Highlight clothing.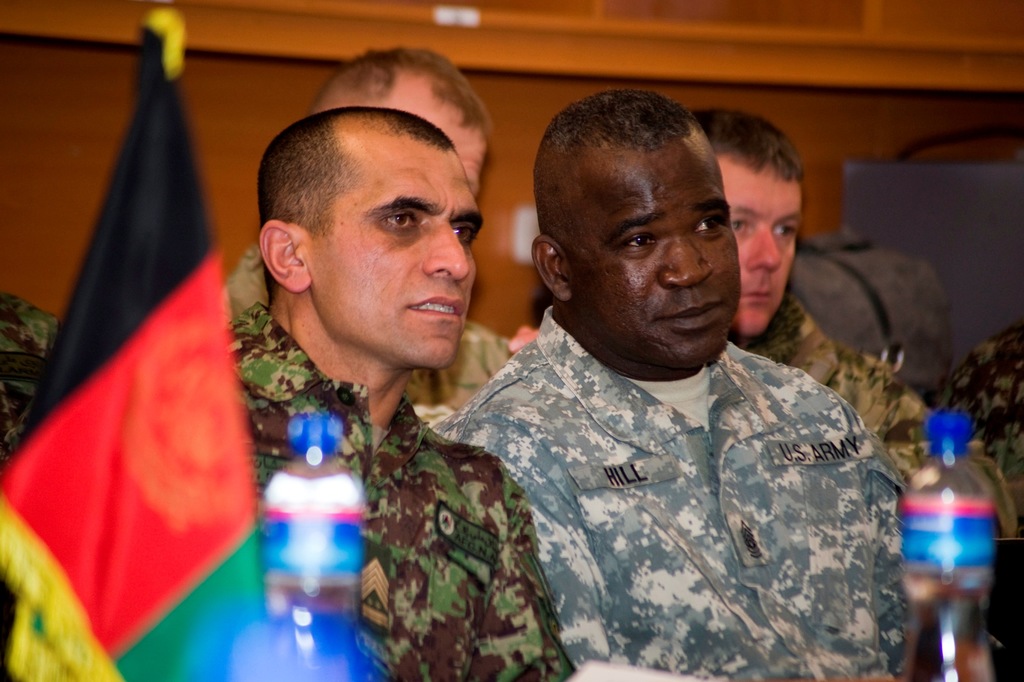
Highlighted region: <bbox>929, 314, 1023, 483</bbox>.
